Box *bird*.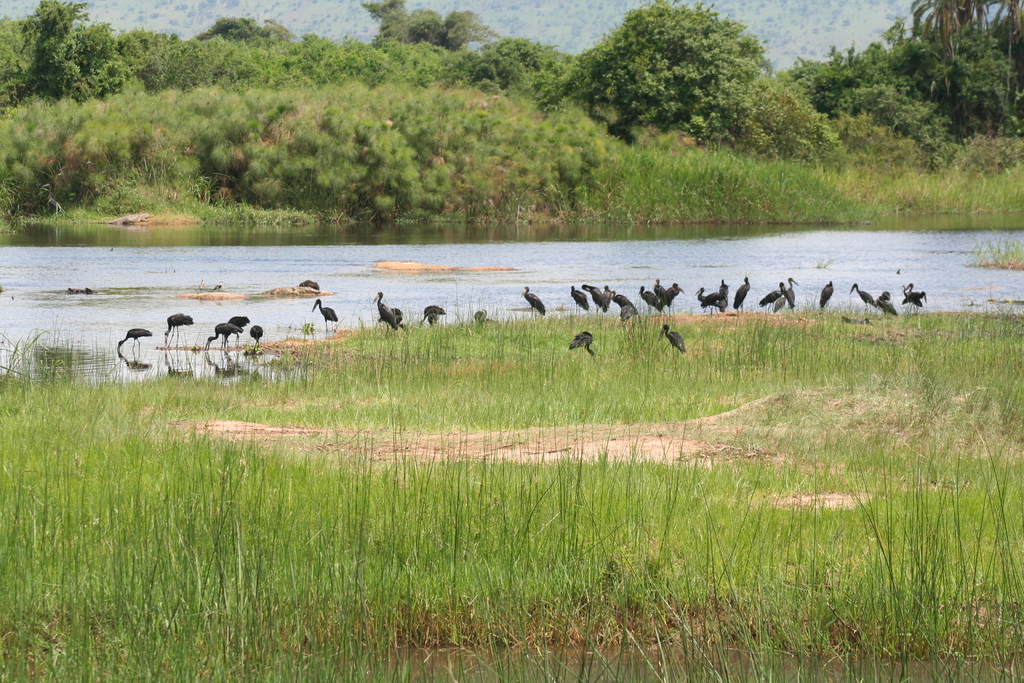
crop(198, 278, 206, 291).
